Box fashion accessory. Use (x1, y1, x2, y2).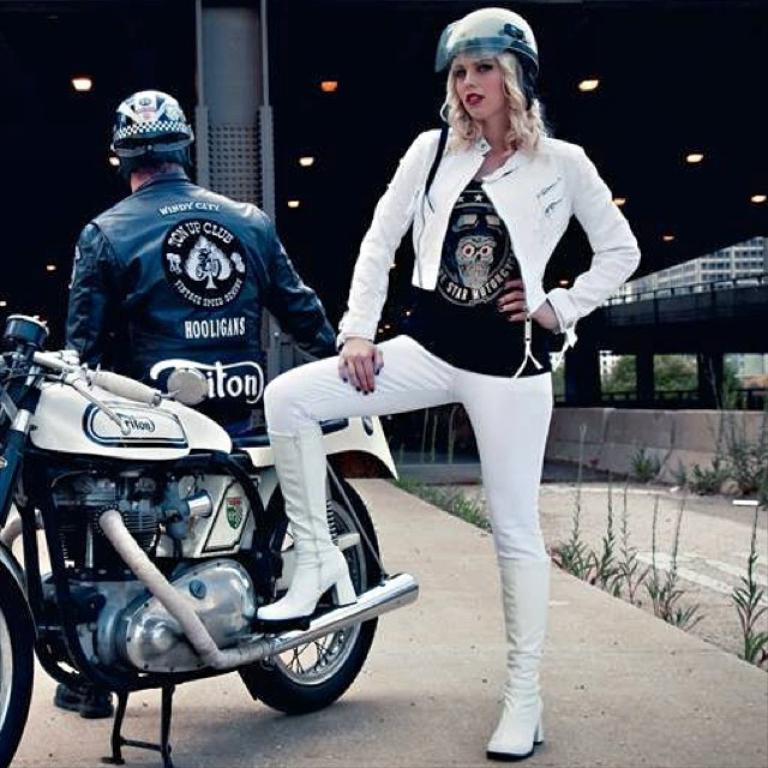
(346, 380, 347, 383).
